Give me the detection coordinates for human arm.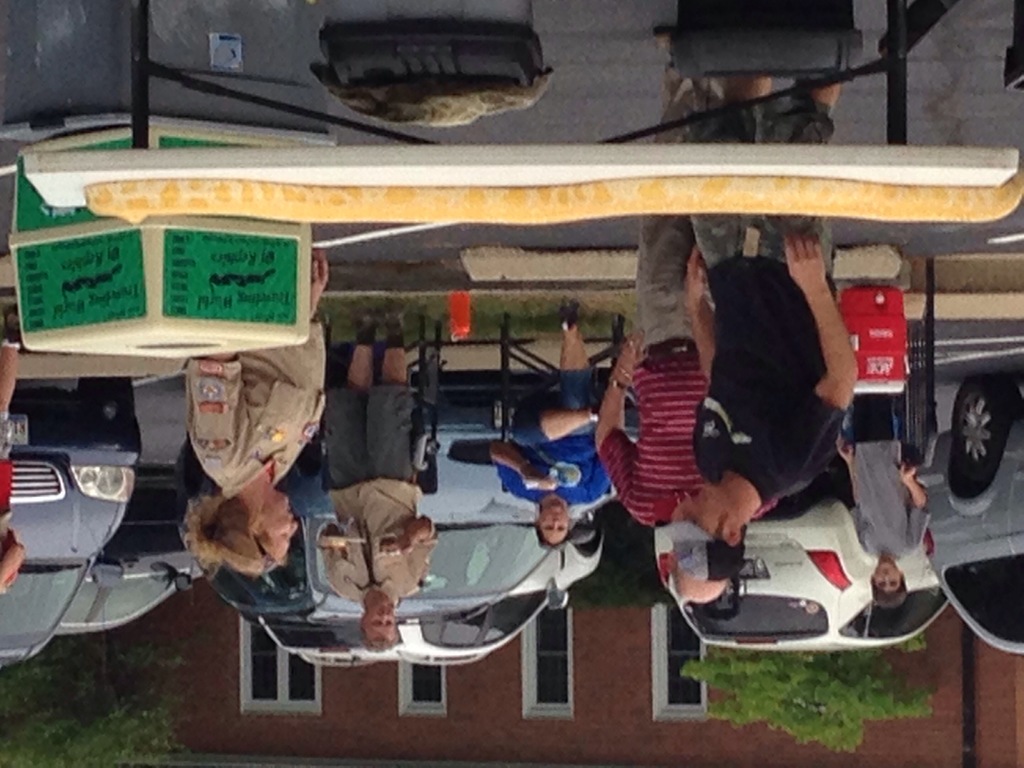
(680, 237, 717, 385).
